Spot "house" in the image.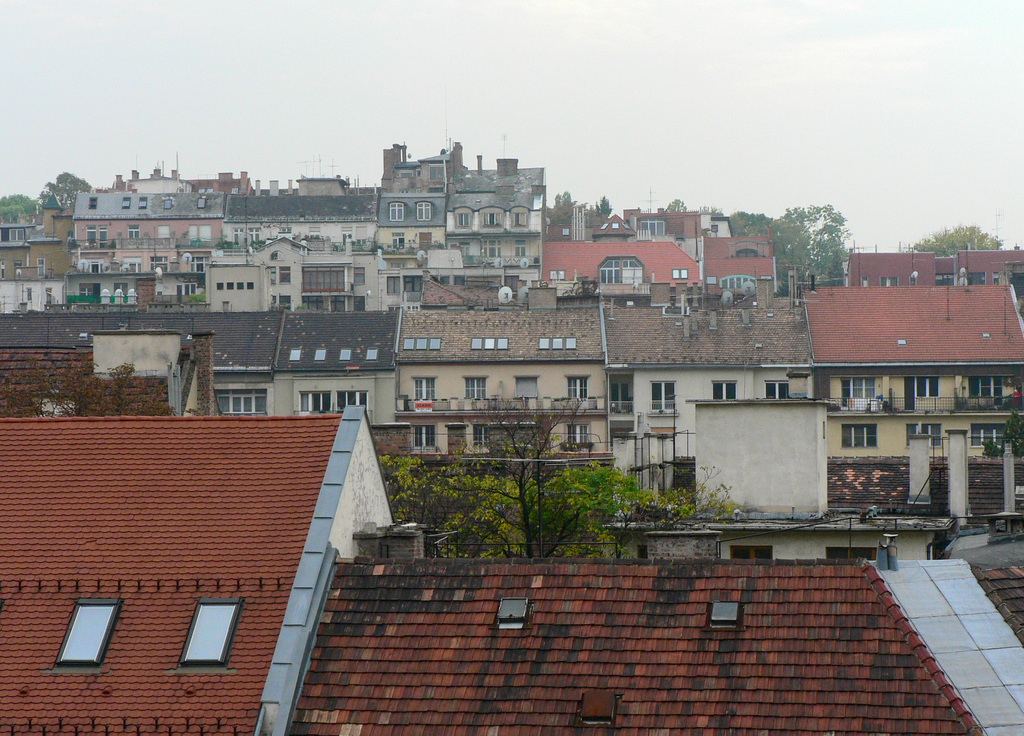
"house" found at region(539, 220, 780, 297).
